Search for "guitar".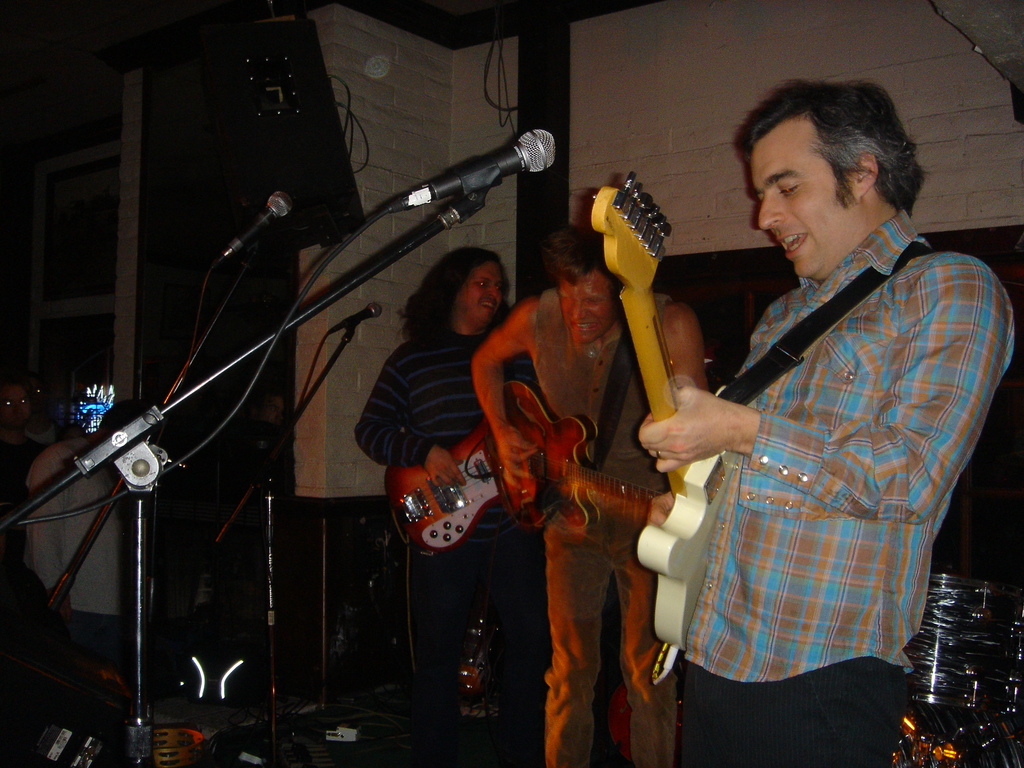
Found at bbox=[583, 168, 763, 652].
